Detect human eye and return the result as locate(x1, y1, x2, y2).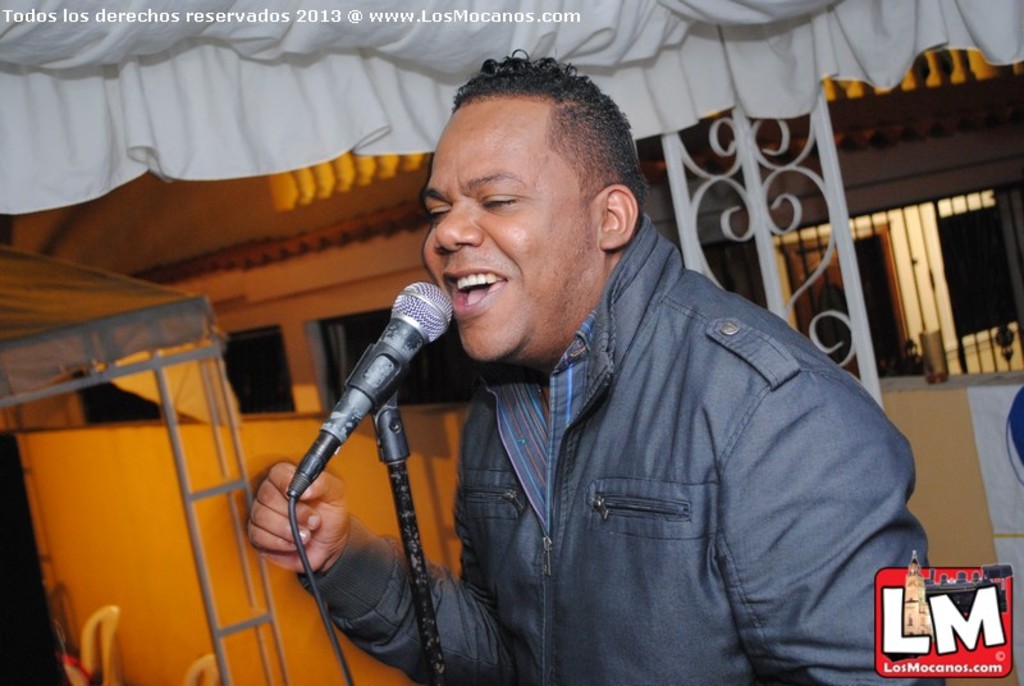
locate(477, 188, 525, 212).
